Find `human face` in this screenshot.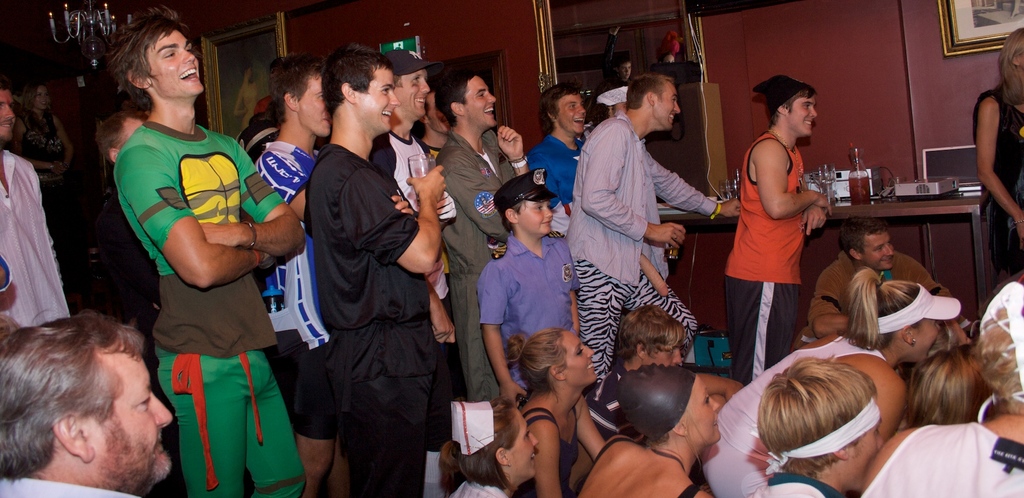
The bounding box for `human face` is (512,201,553,235).
